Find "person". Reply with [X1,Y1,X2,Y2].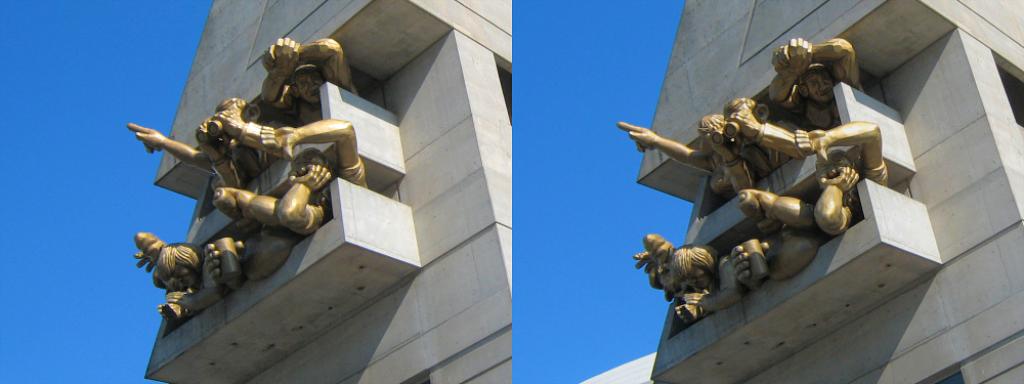
[158,242,227,324].
